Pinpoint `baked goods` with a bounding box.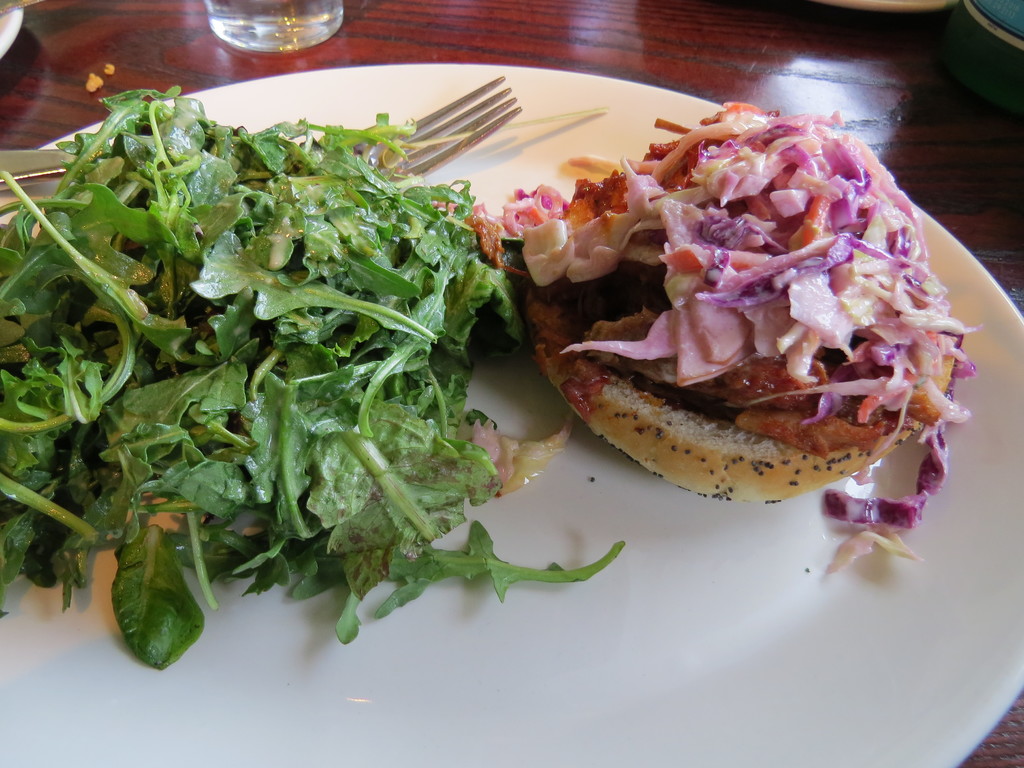
520 263 964 508.
